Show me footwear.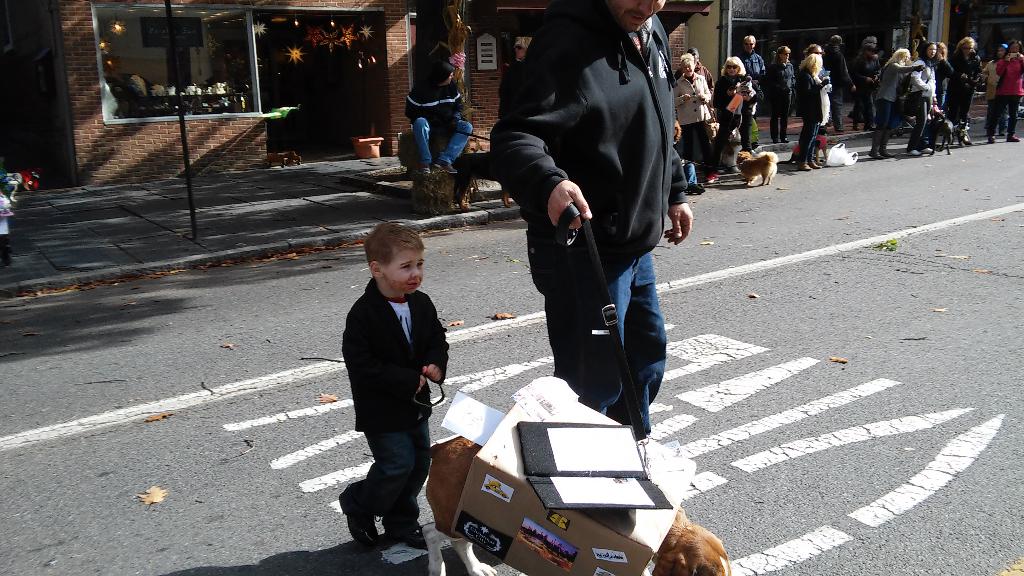
footwear is here: 381:522:430:546.
